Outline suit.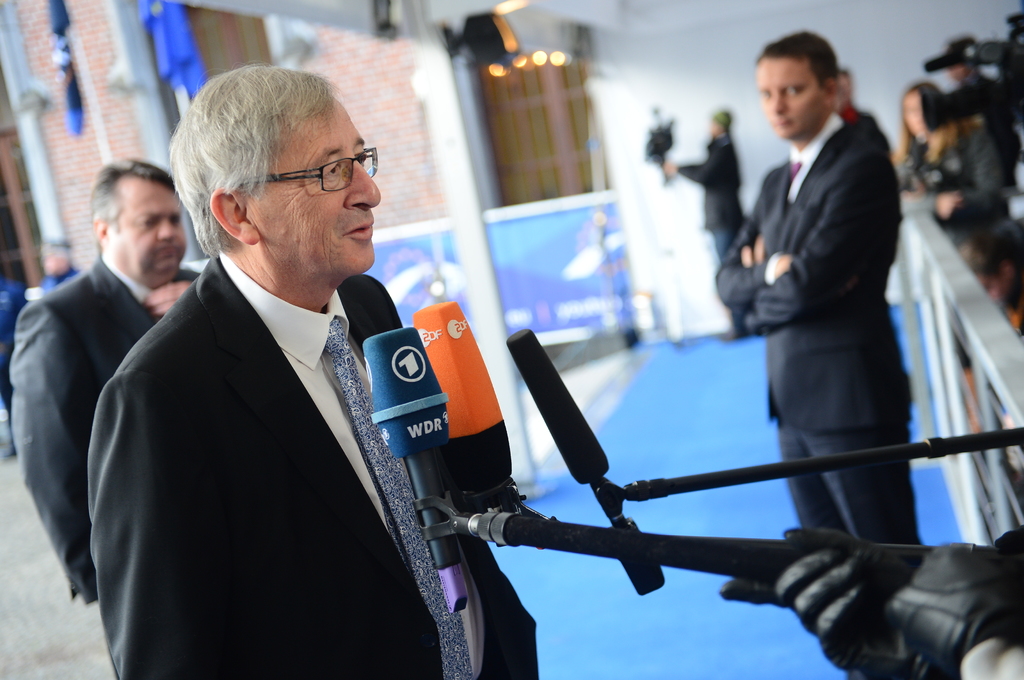
Outline: 719/68/938/589.
